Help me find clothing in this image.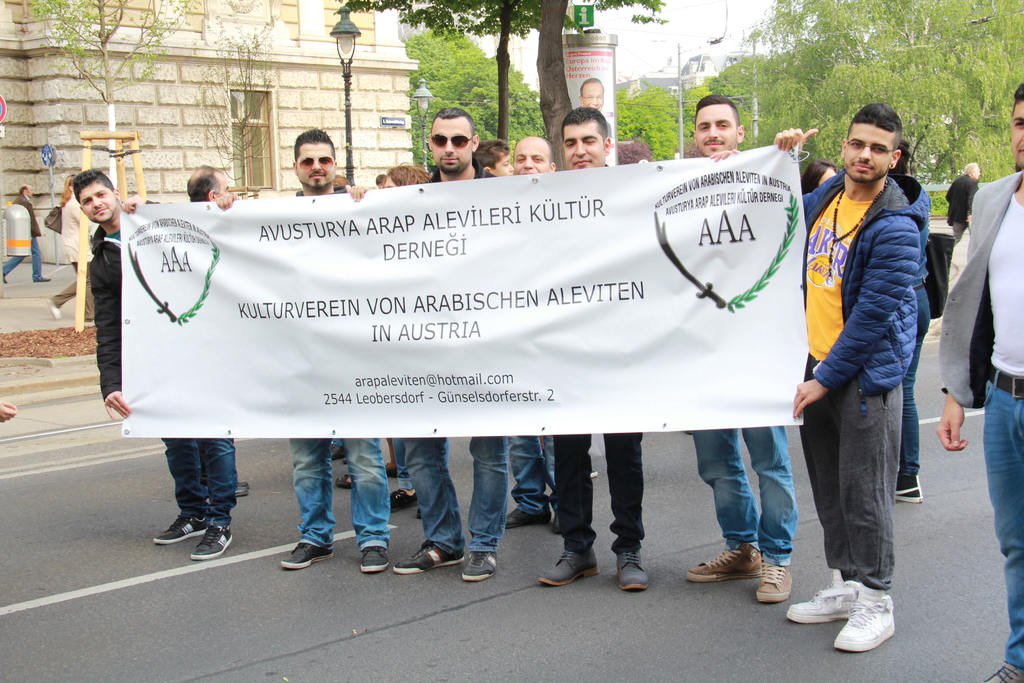
Found it: bbox(91, 222, 239, 531).
